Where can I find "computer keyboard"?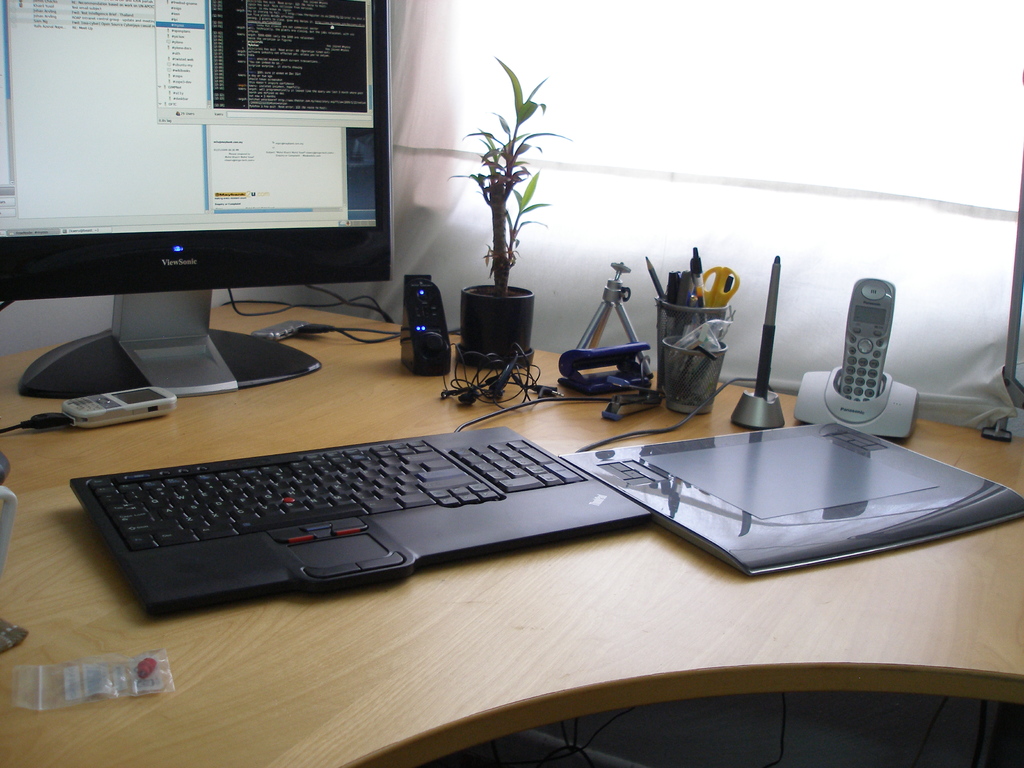
You can find it at box(68, 394, 654, 618).
